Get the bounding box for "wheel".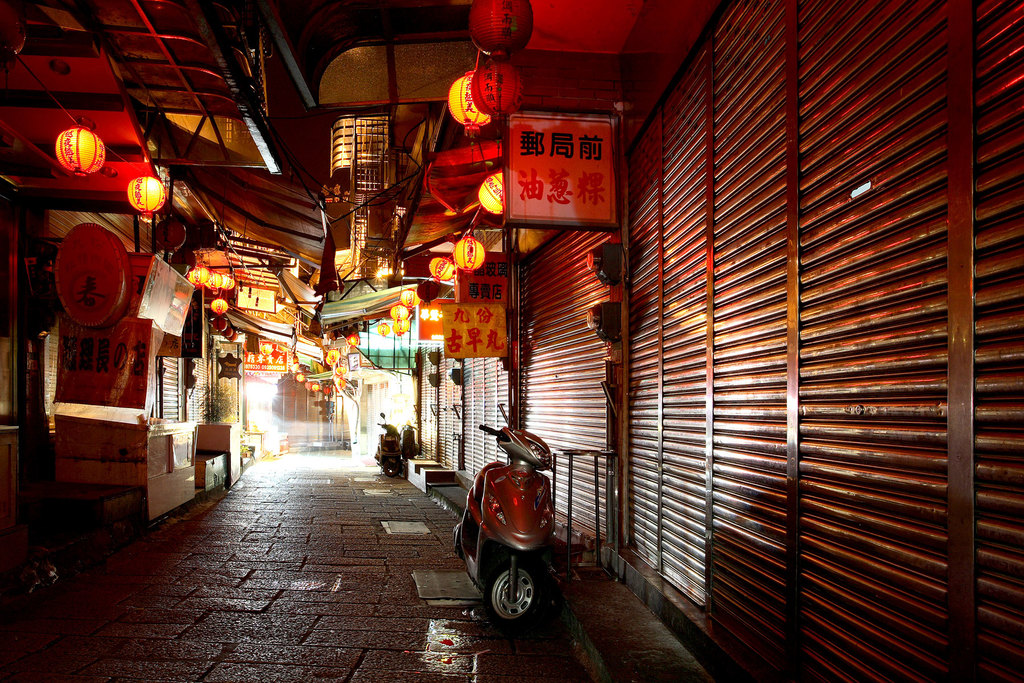
bbox=(387, 462, 403, 477).
